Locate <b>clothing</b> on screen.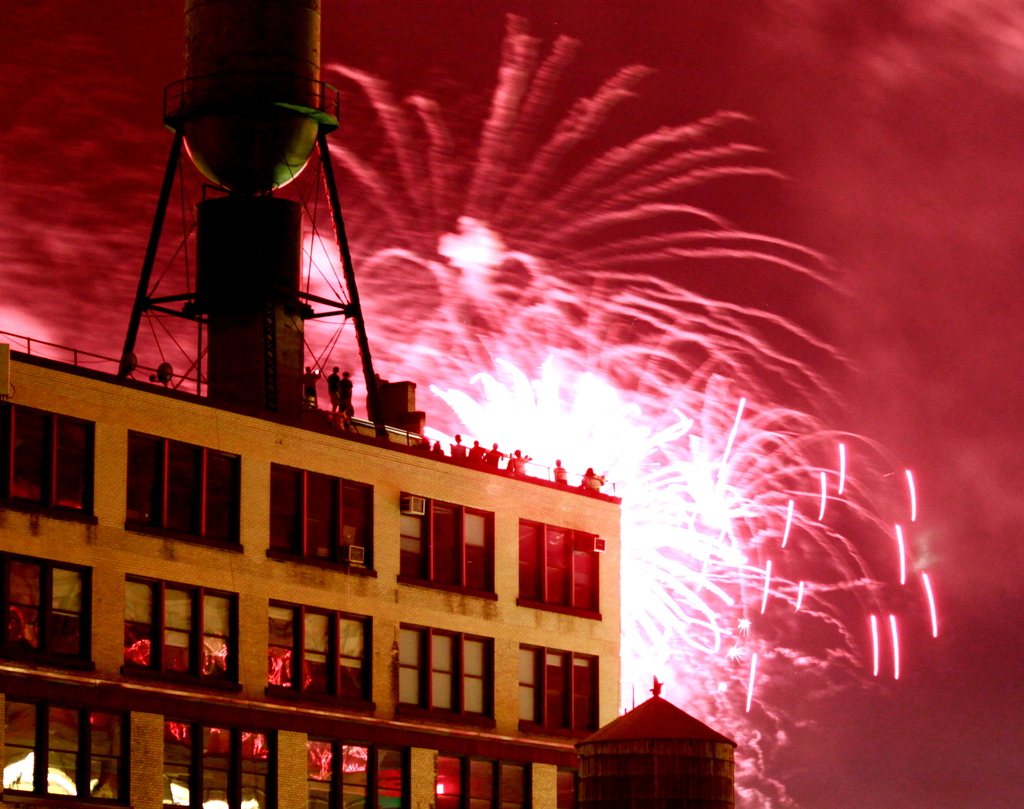
On screen at bbox(320, 362, 345, 410).
